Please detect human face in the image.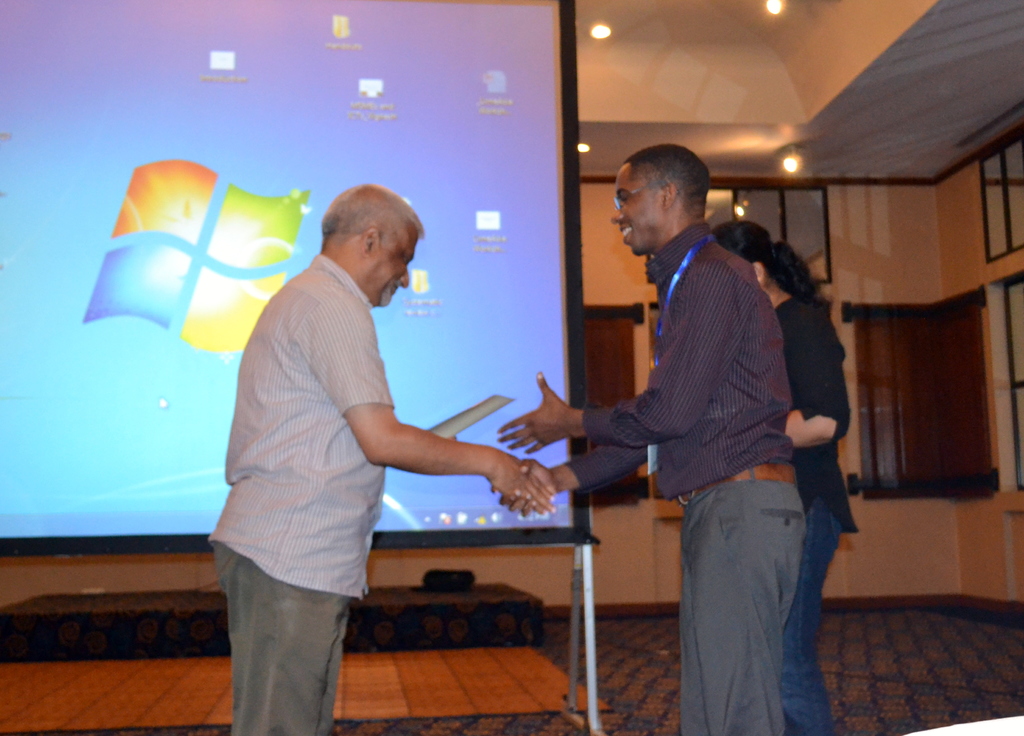
rect(611, 166, 660, 254).
